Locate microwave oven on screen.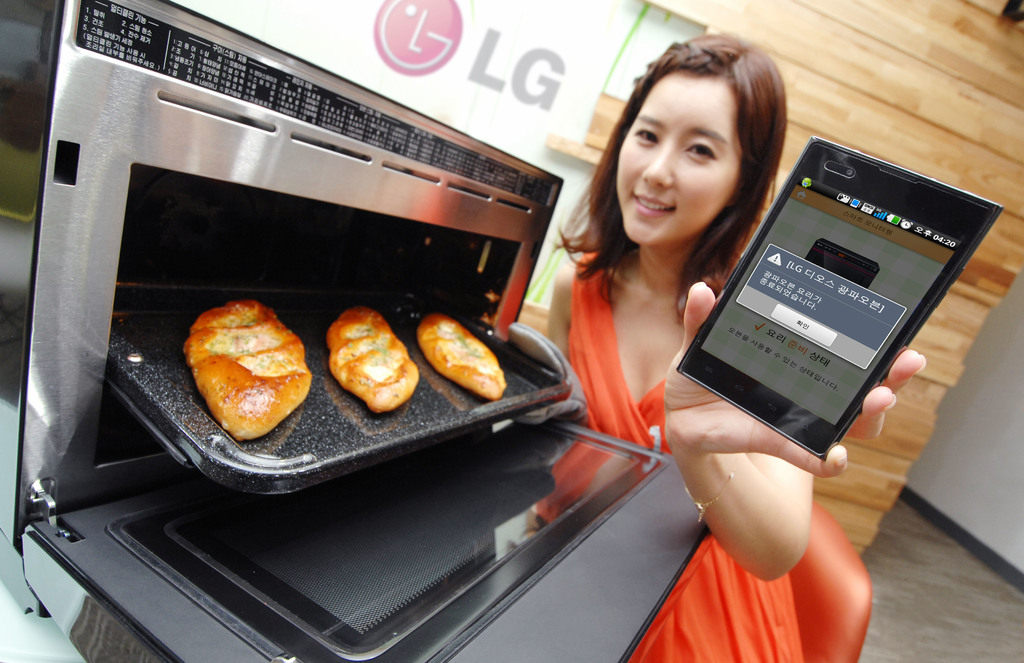
On screen at x1=0, y1=66, x2=750, y2=600.
